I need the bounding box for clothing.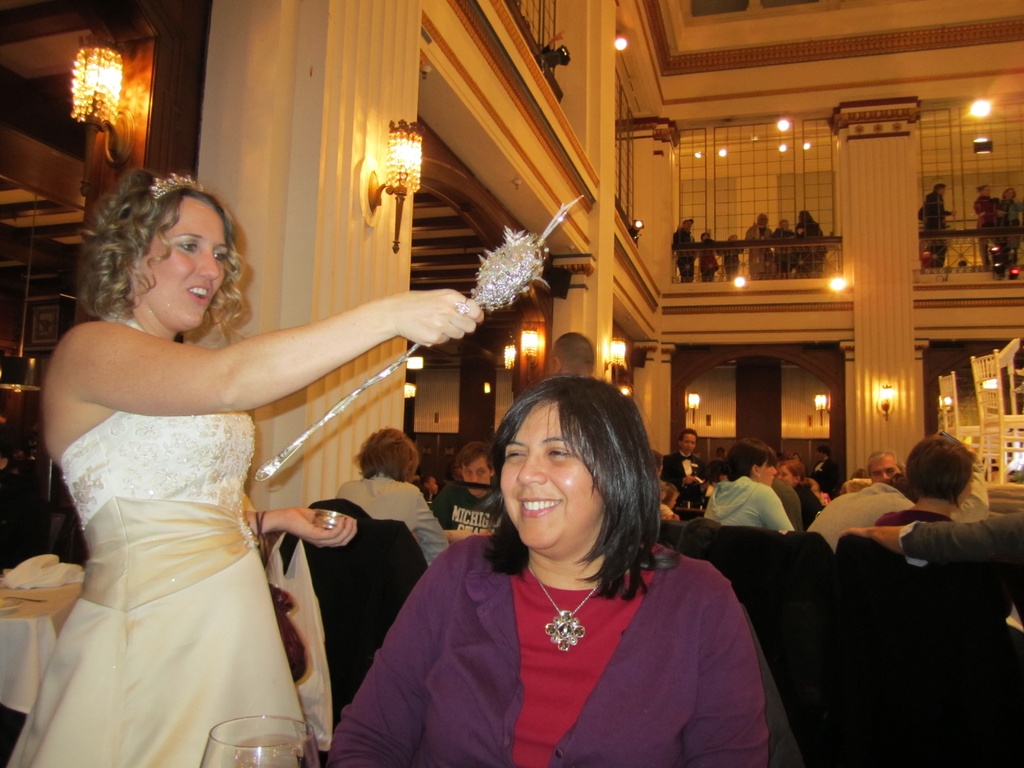
Here it is: select_region(808, 462, 986, 550).
